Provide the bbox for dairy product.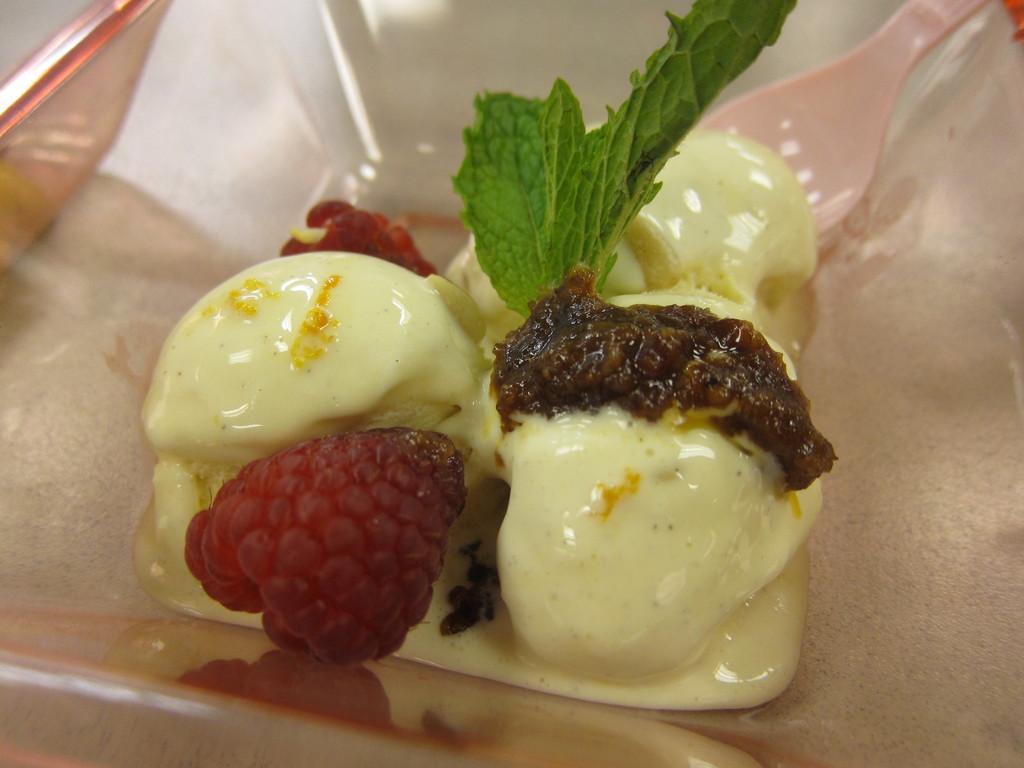
468,246,843,715.
